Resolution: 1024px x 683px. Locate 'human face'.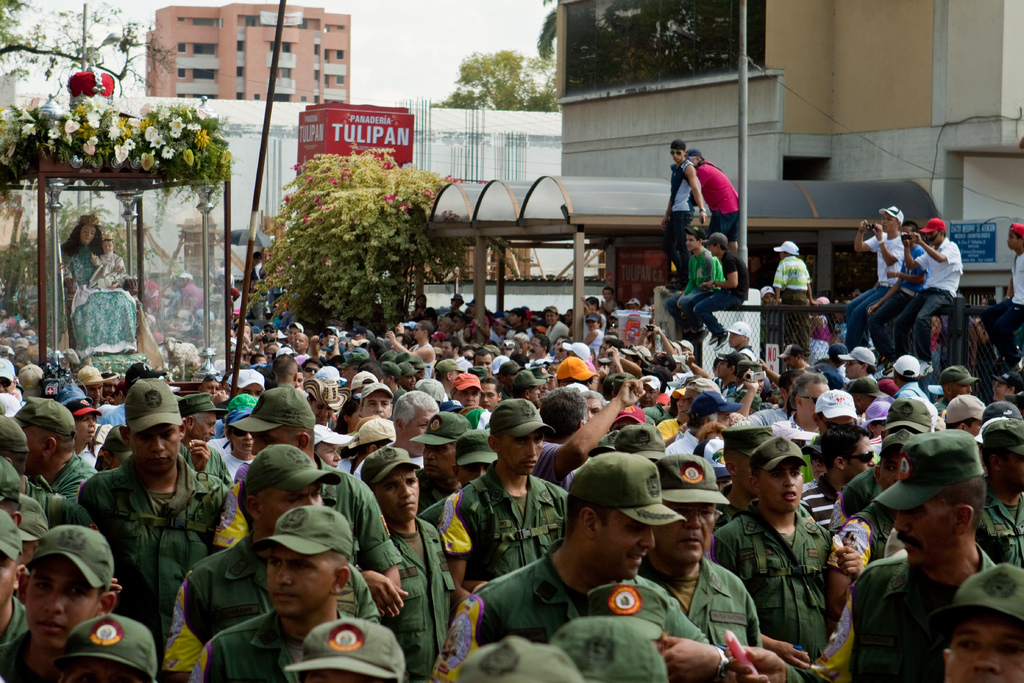
265 349 275 358.
